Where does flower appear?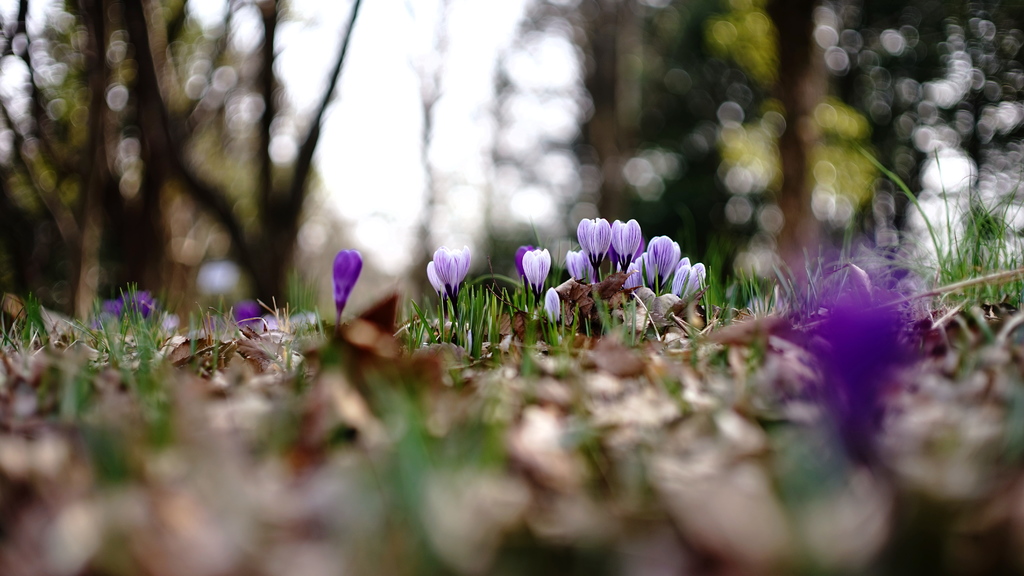
Appears at 105:286:145:323.
